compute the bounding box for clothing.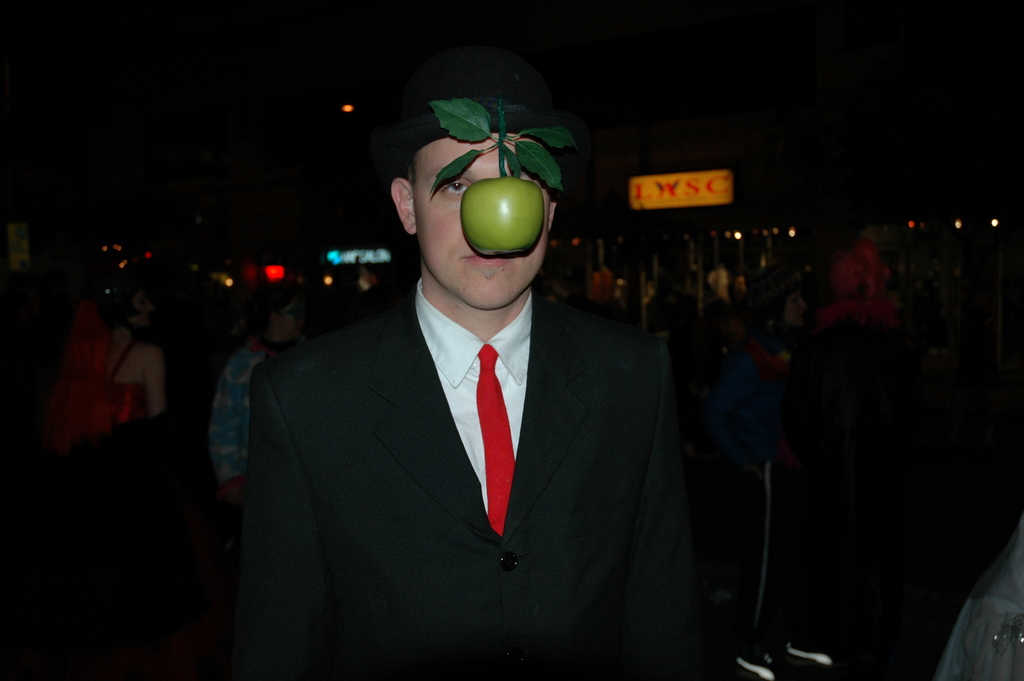
<bbox>205, 348, 262, 479</bbox>.
